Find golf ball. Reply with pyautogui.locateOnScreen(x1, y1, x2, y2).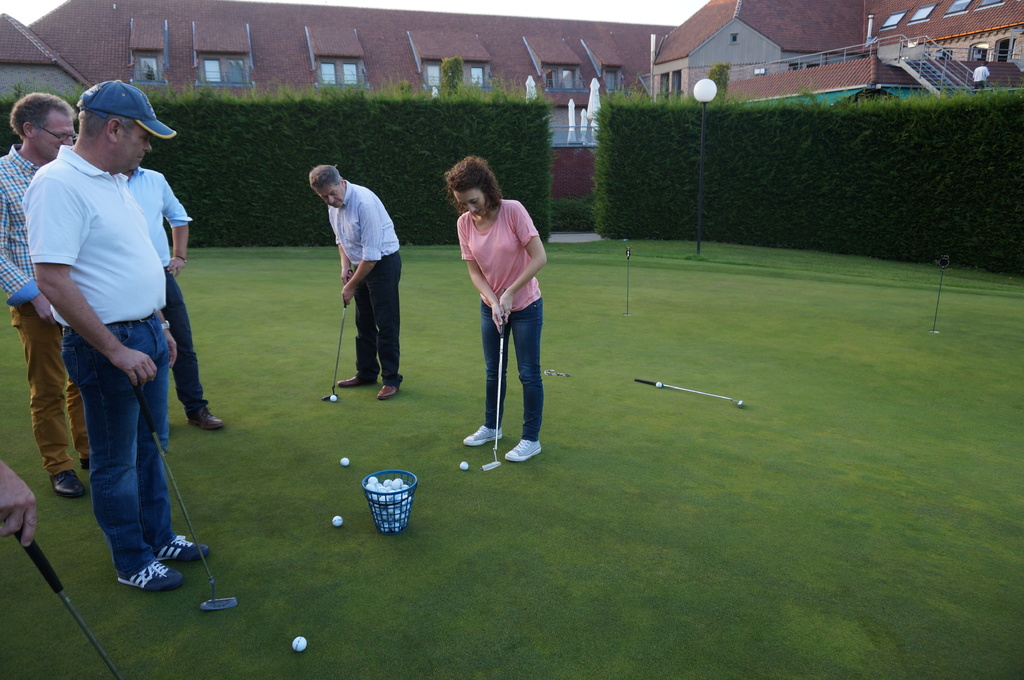
pyautogui.locateOnScreen(332, 518, 340, 526).
